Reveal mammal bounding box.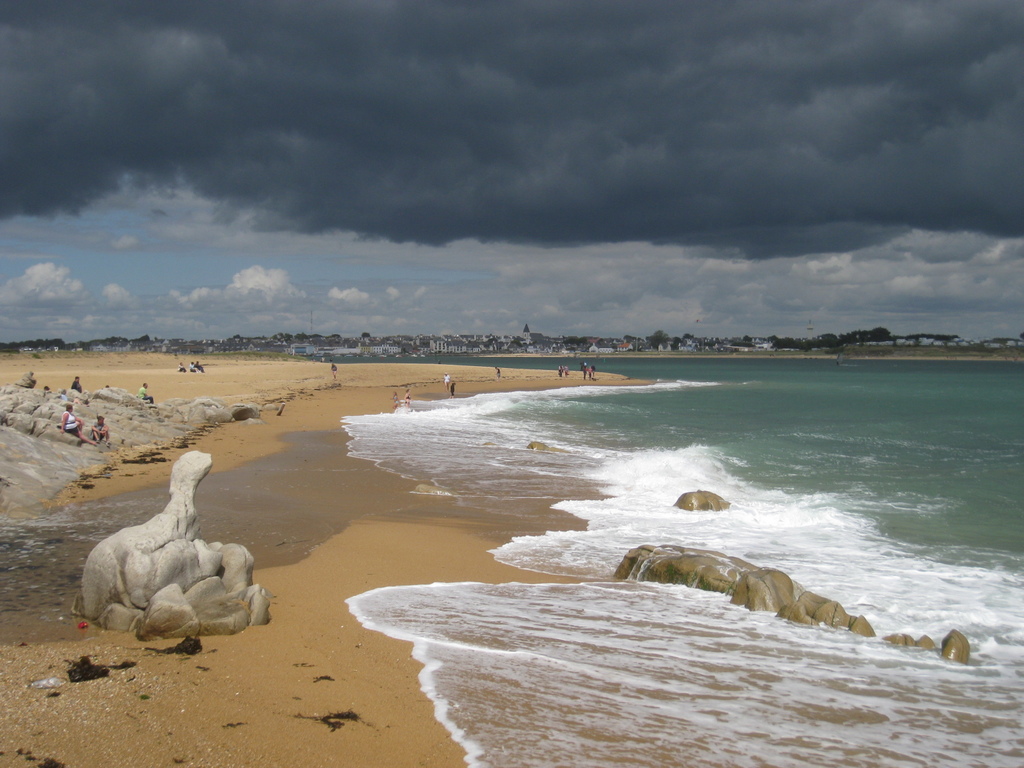
Revealed: [496,367,502,381].
